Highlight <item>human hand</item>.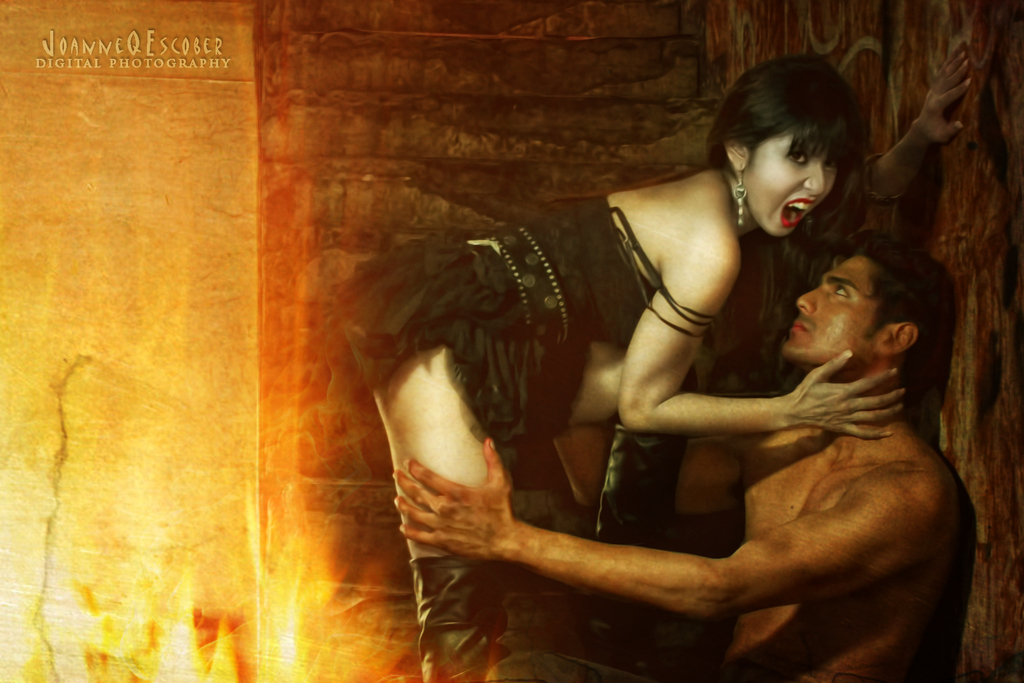
Highlighted region: 385:431:582:593.
